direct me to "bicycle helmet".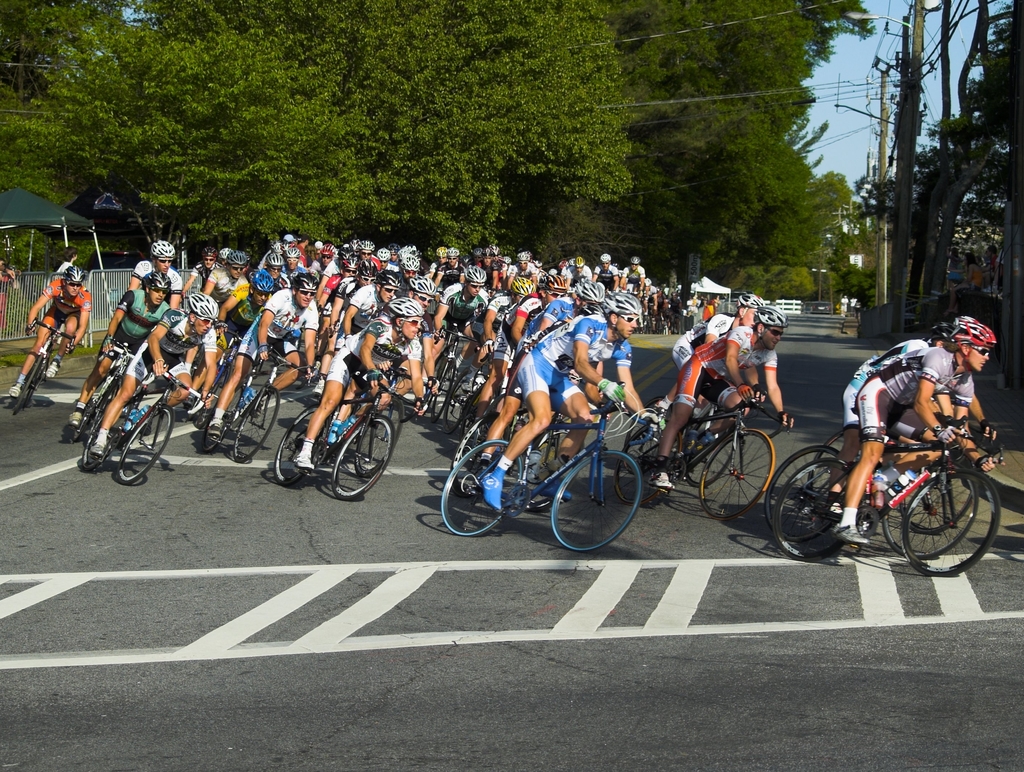
Direction: {"x1": 265, "y1": 253, "x2": 284, "y2": 269}.
